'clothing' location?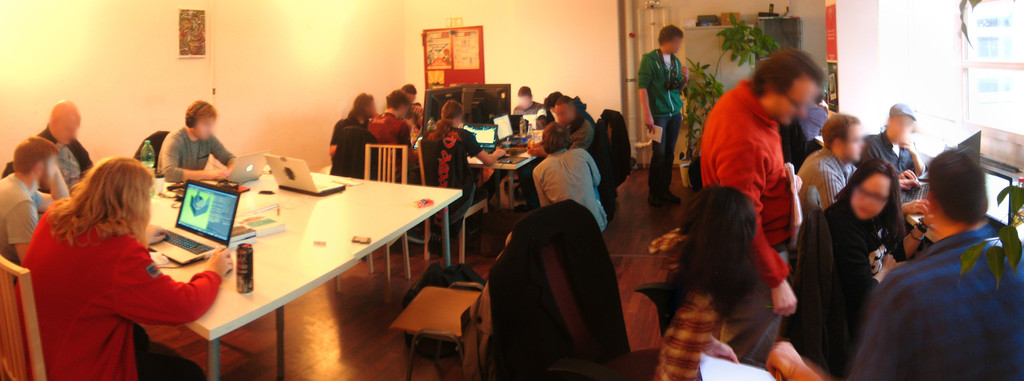
bbox=(826, 185, 881, 339)
